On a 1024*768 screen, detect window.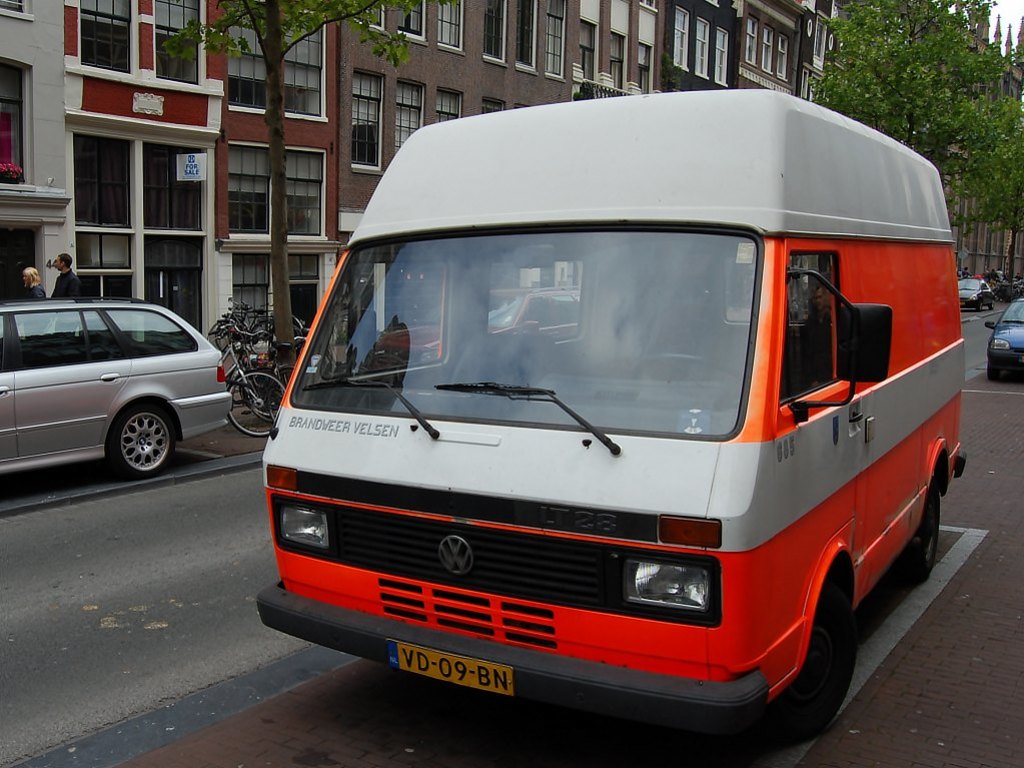
rect(0, 304, 130, 374).
